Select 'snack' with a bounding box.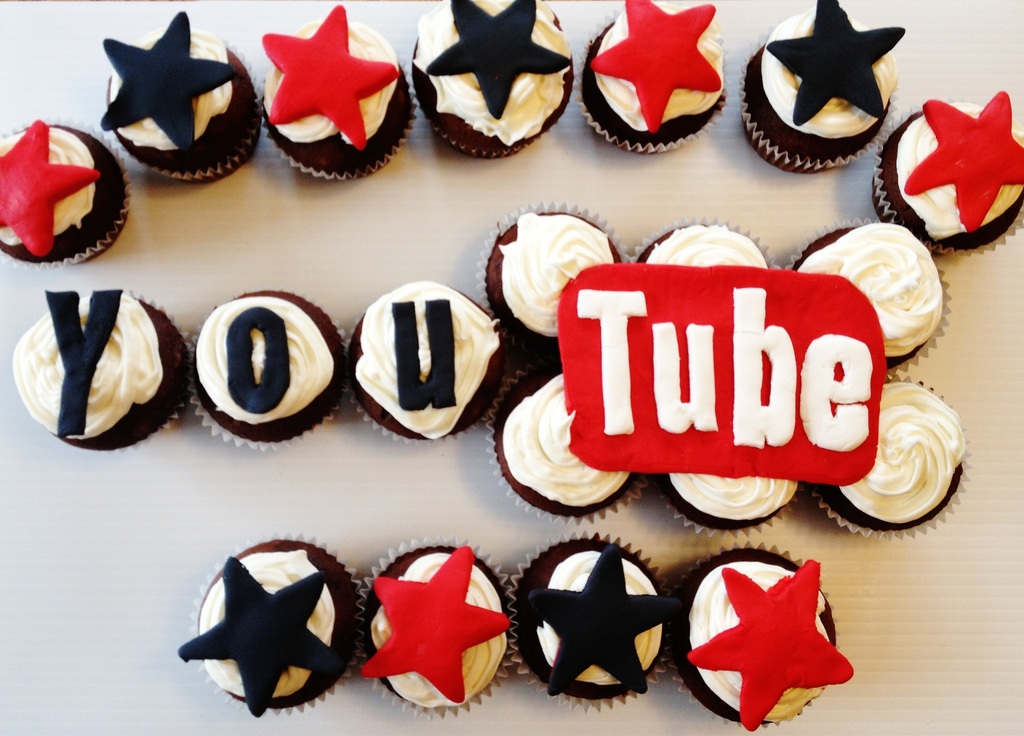
511/534/670/710.
